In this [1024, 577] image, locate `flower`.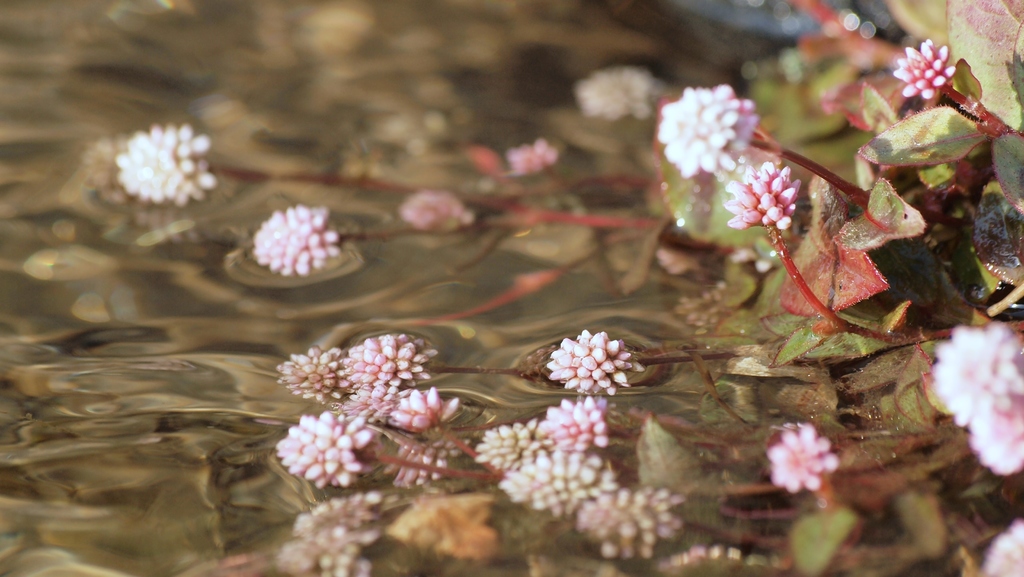
Bounding box: 656 86 764 177.
